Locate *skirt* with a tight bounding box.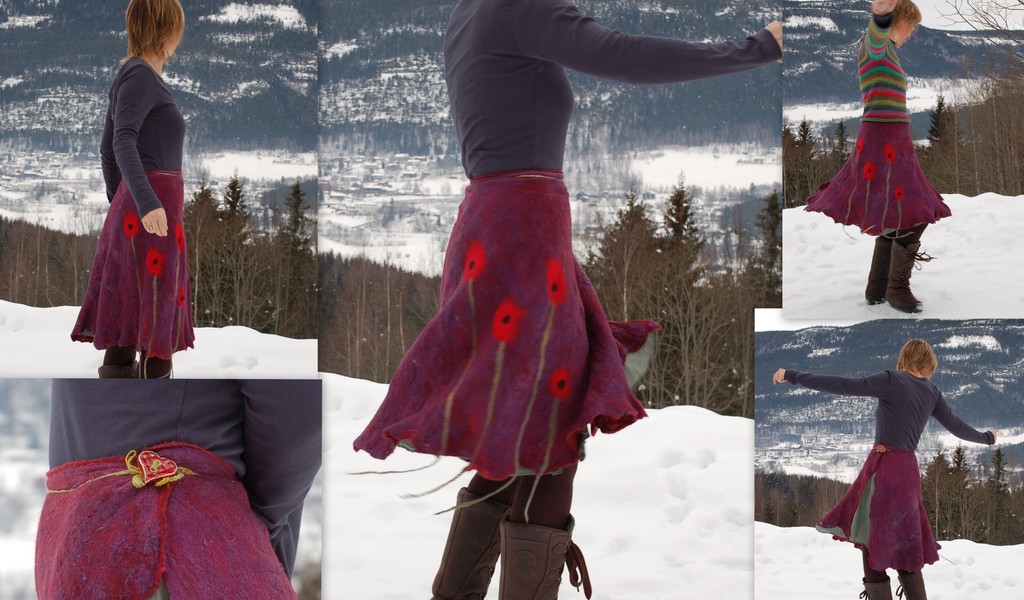
{"left": 34, "top": 442, "right": 300, "bottom": 599}.
